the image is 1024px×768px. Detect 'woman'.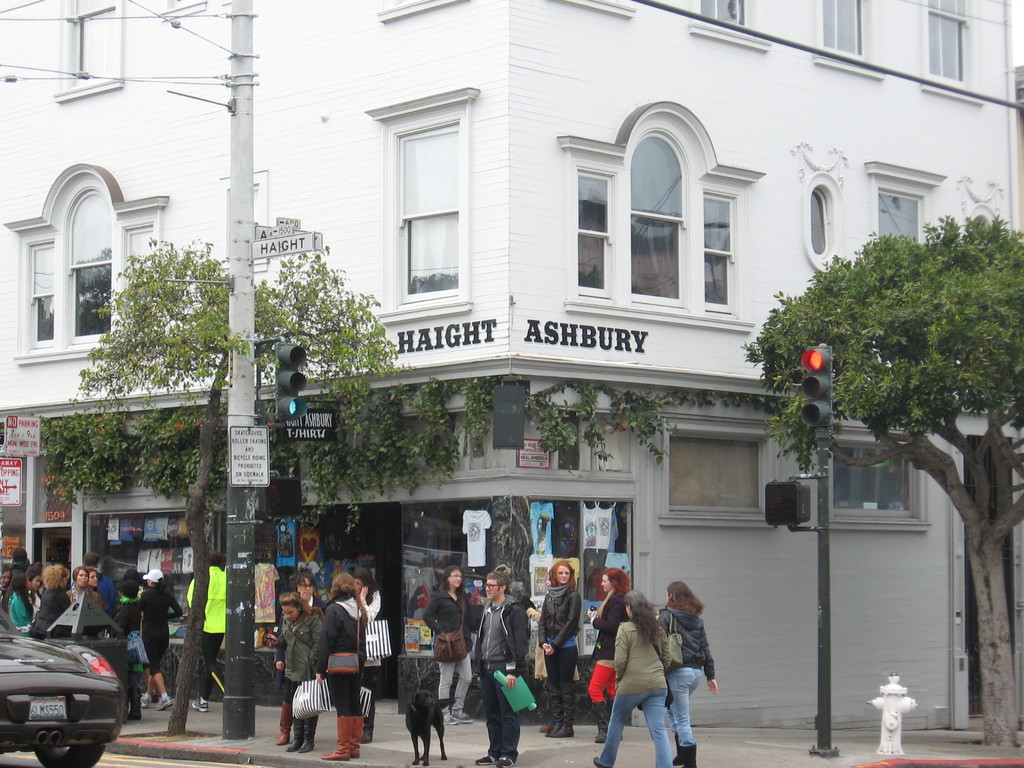
Detection: region(276, 569, 318, 746).
